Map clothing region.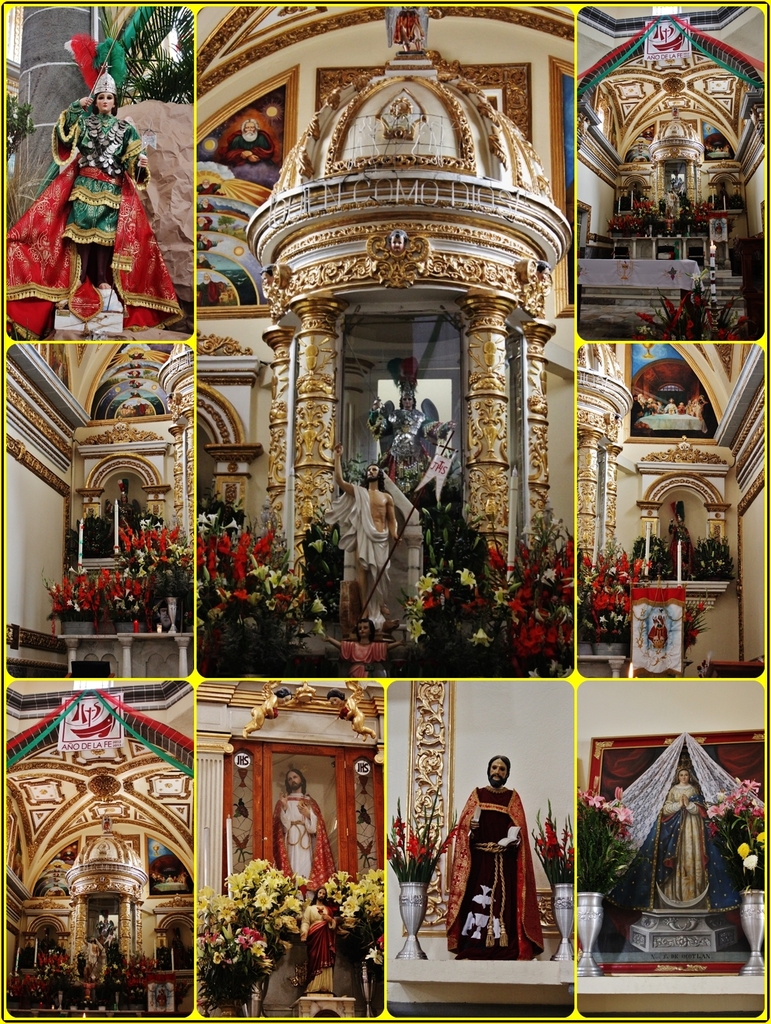
Mapped to bbox=(660, 783, 706, 899).
